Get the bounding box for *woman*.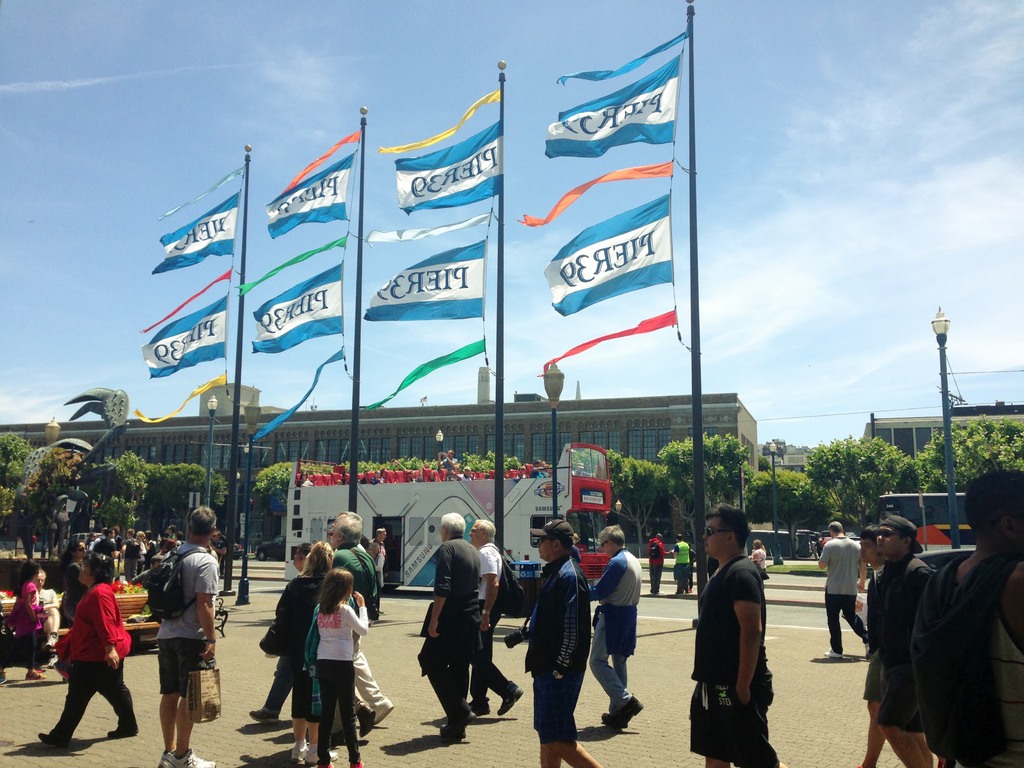
129:531:152:578.
